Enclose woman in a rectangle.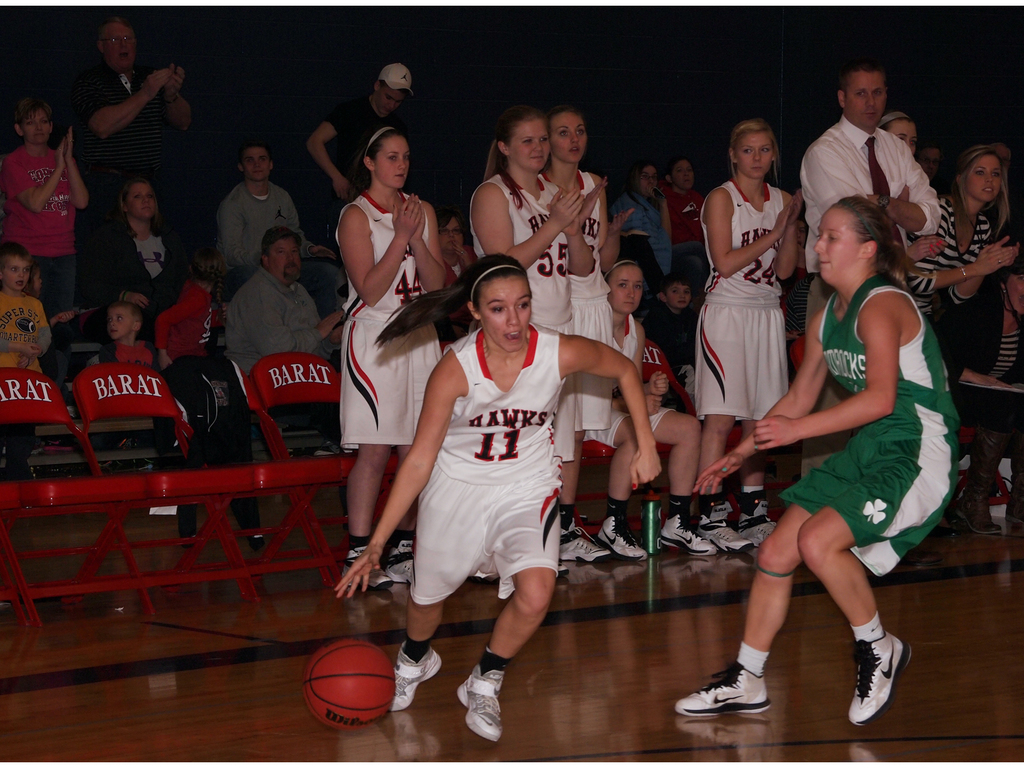
(902,139,1023,388).
